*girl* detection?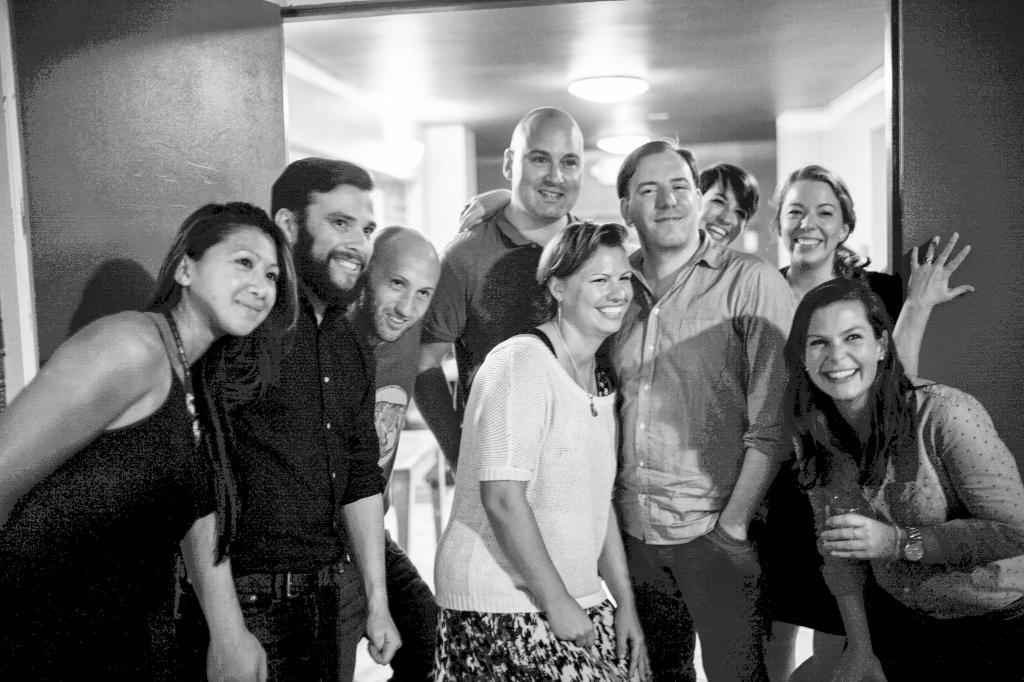
[776,165,908,333]
